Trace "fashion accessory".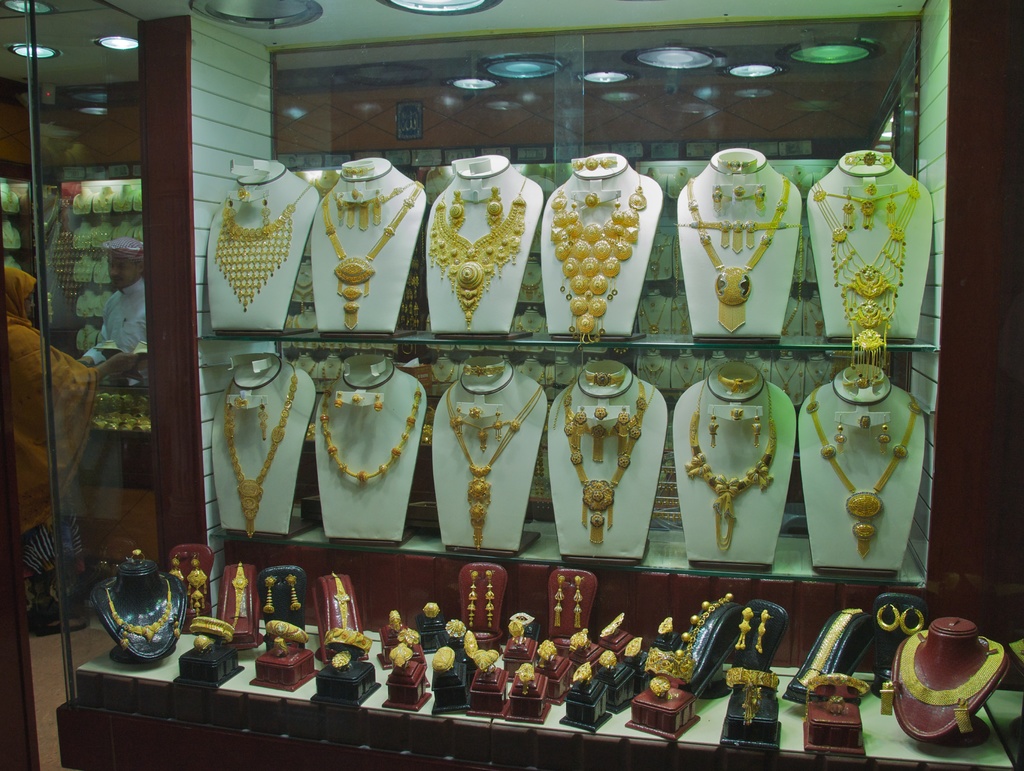
Traced to 678,594,732,658.
